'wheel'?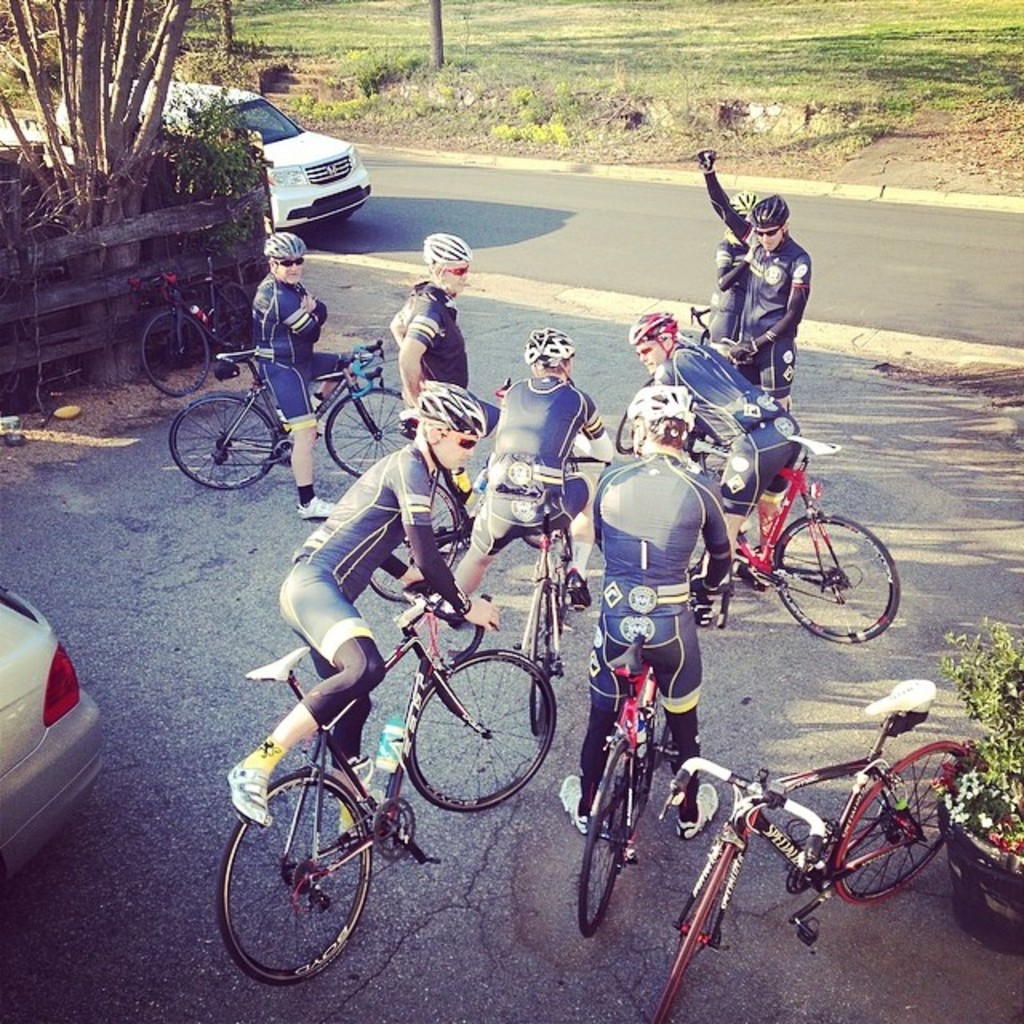
[left=645, top=834, right=747, bottom=1022]
